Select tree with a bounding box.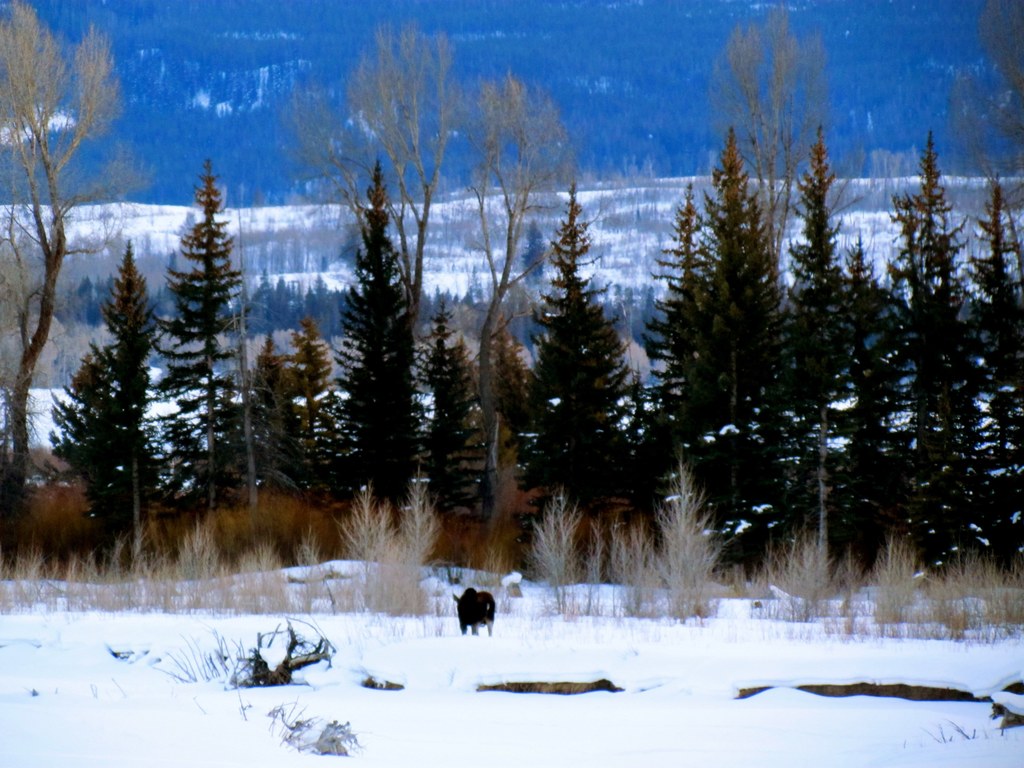
box=[940, 70, 1023, 320].
